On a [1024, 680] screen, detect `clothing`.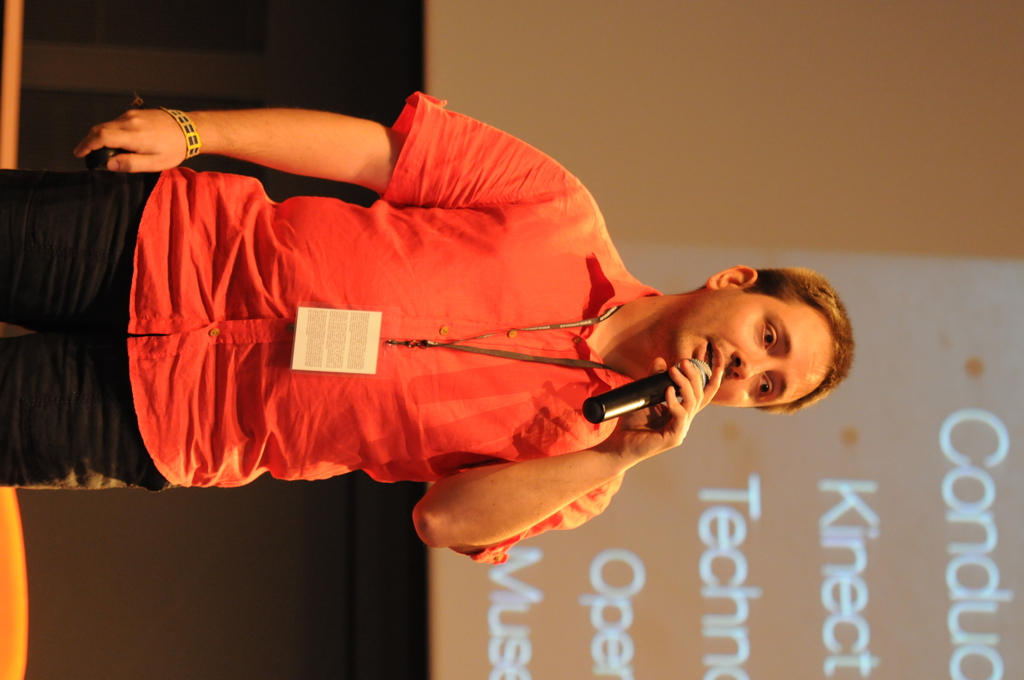
rect(125, 93, 664, 566).
